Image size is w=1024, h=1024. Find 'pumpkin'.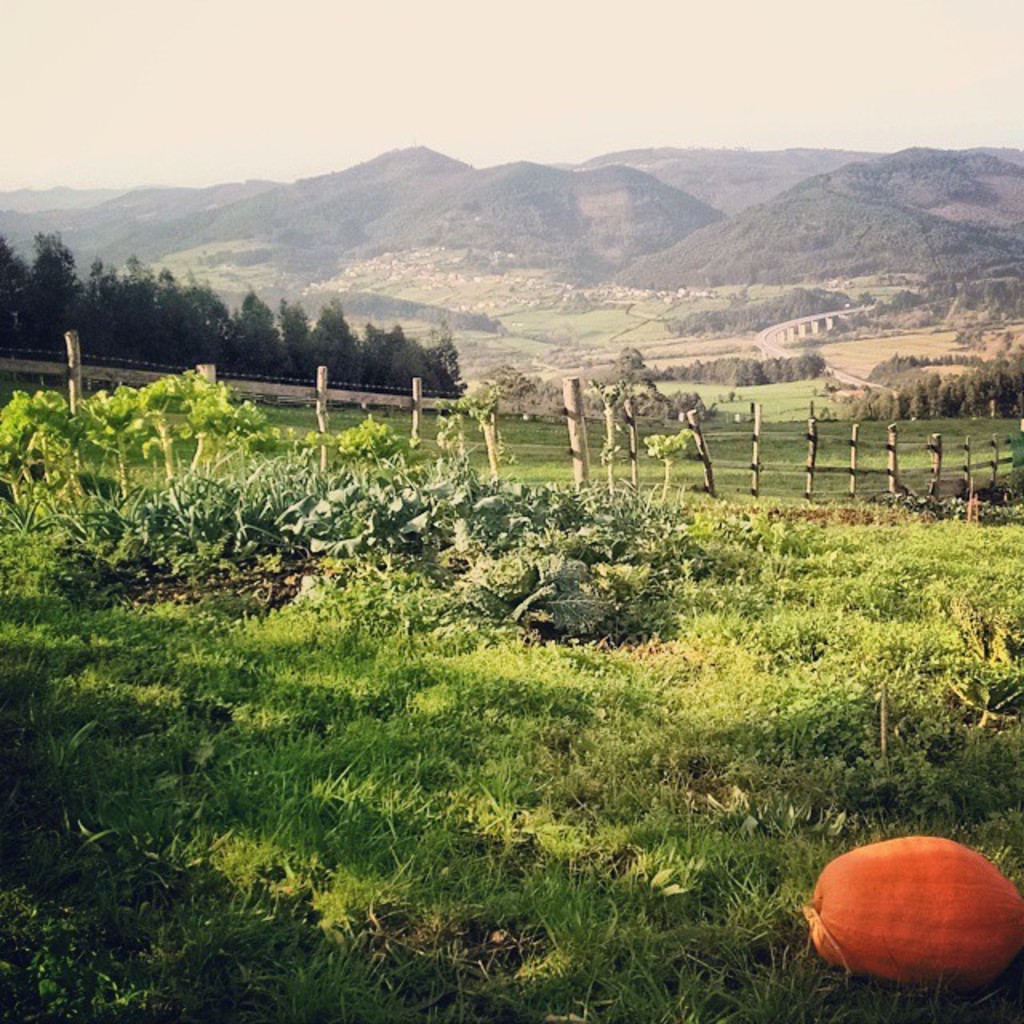
<bbox>797, 827, 1022, 997</bbox>.
